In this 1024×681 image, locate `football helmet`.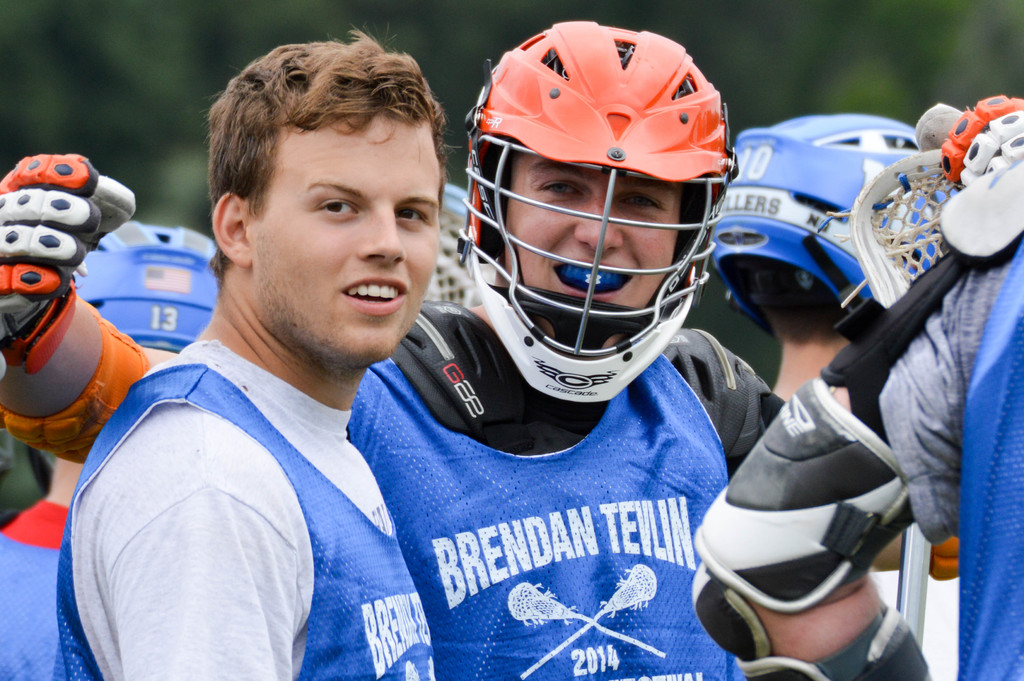
Bounding box: (712,109,920,333).
